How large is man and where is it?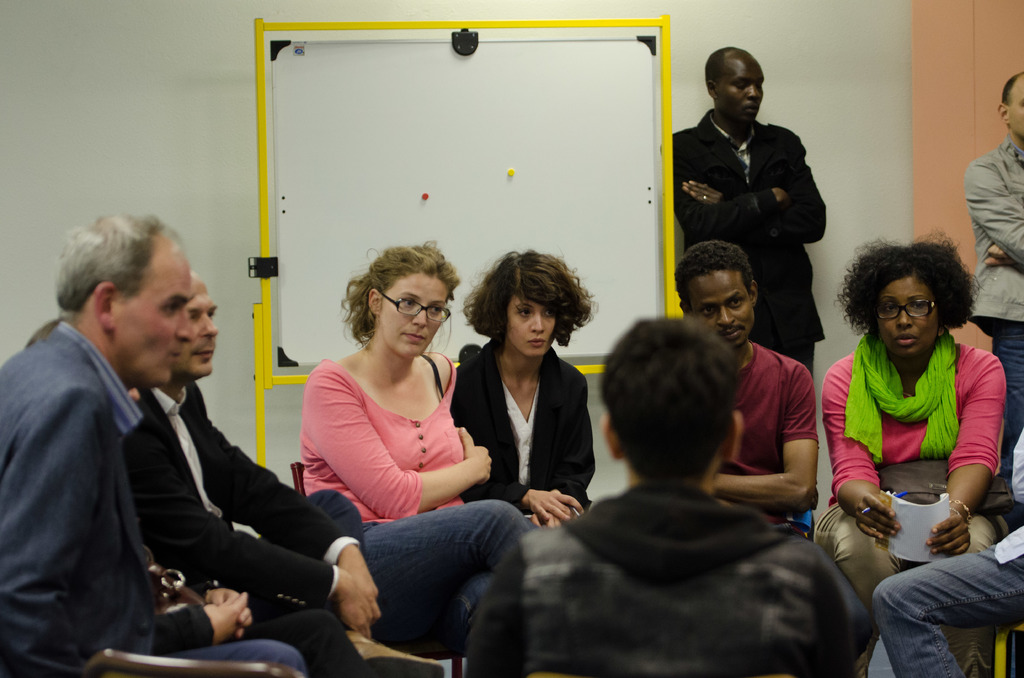
Bounding box: <bbox>123, 268, 522, 677</bbox>.
